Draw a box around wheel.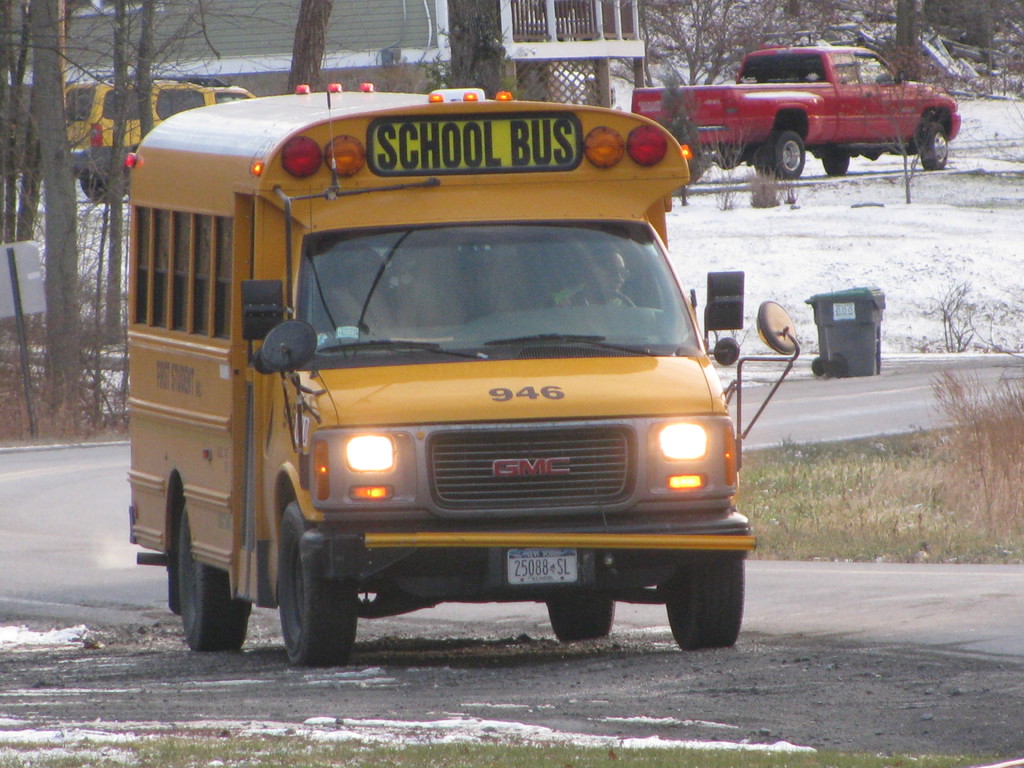
box(266, 515, 356, 664).
